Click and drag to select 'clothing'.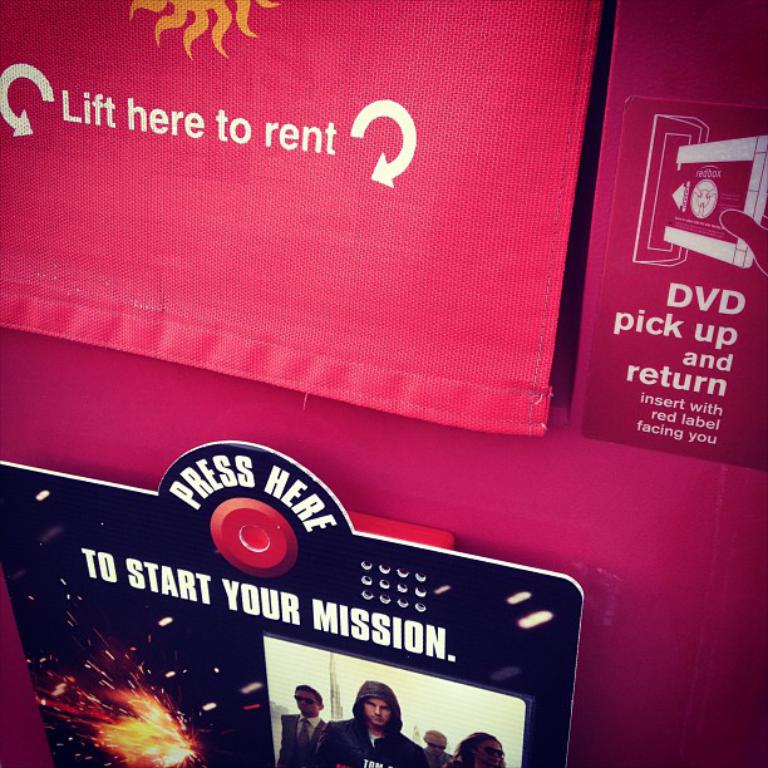
Selection: x1=420, y1=747, x2=445, y2=767.
